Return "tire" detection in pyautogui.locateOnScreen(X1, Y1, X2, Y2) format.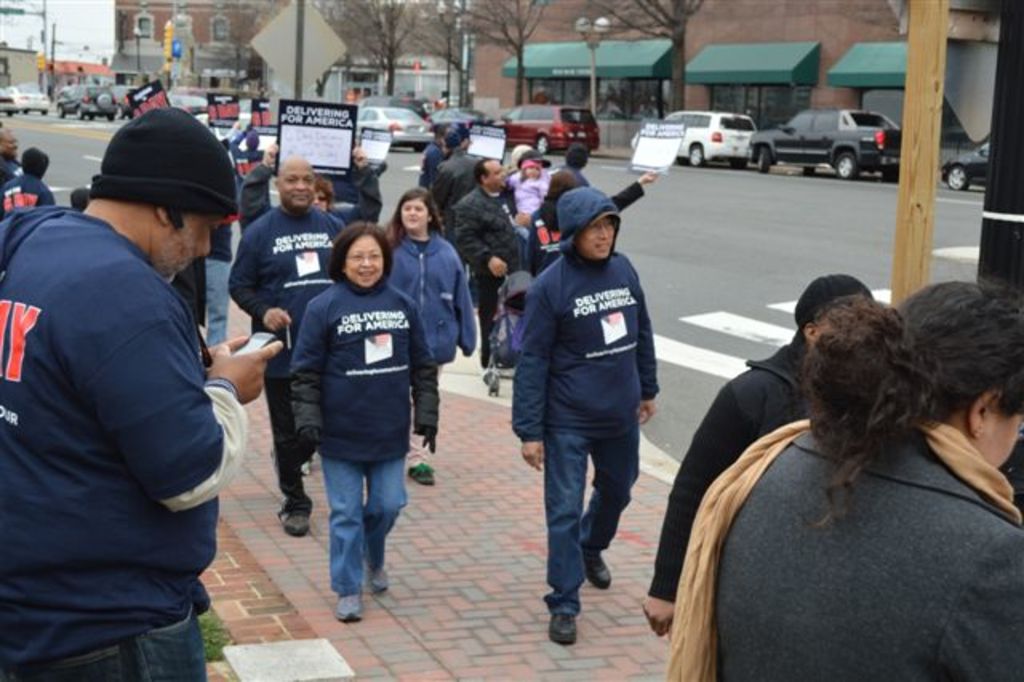
pyautogui.locateOnScreen(728, 158, 746, 168).
